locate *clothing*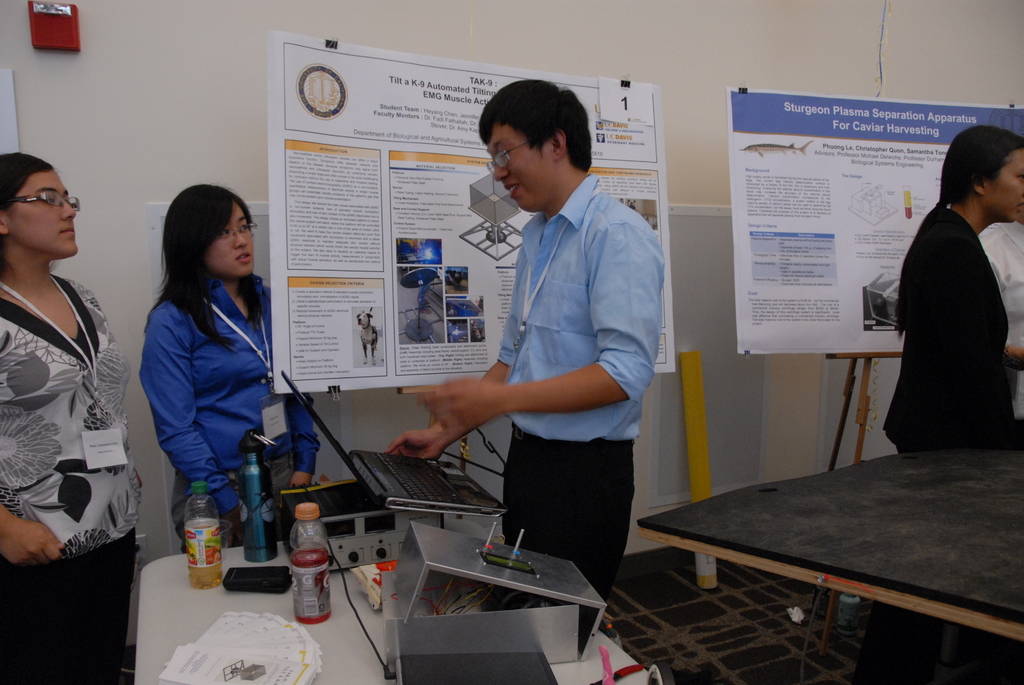
<bbox>485, 155, 658, 605</bbox>
